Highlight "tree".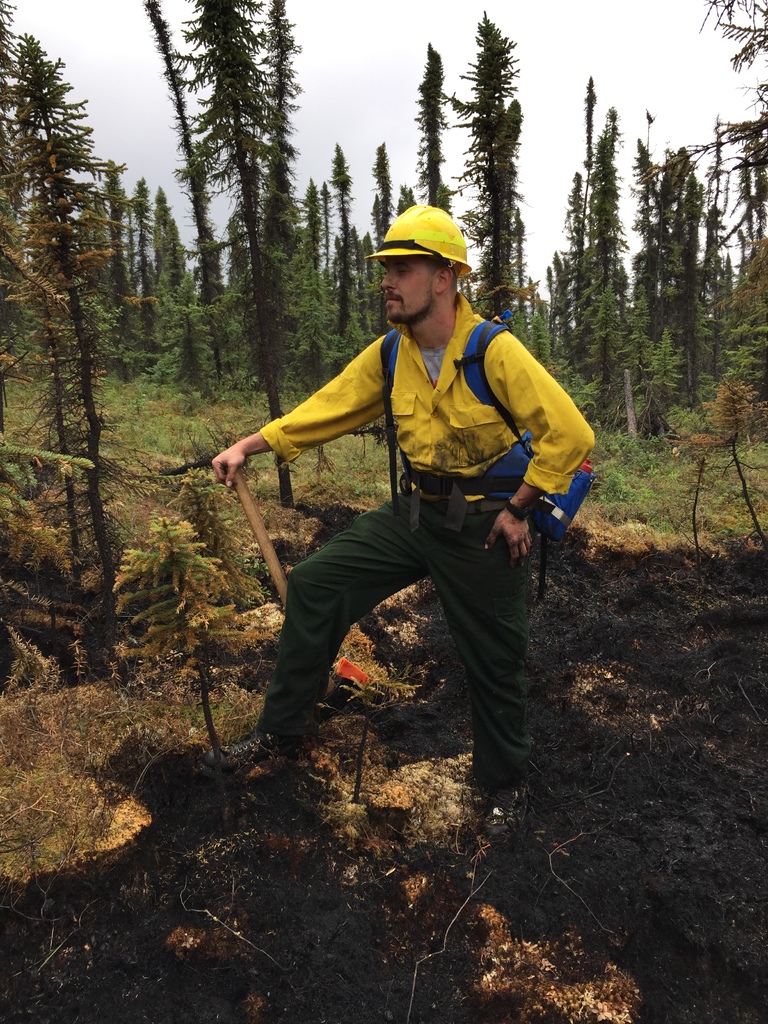
Highlighted region: 559 170 587 247.
